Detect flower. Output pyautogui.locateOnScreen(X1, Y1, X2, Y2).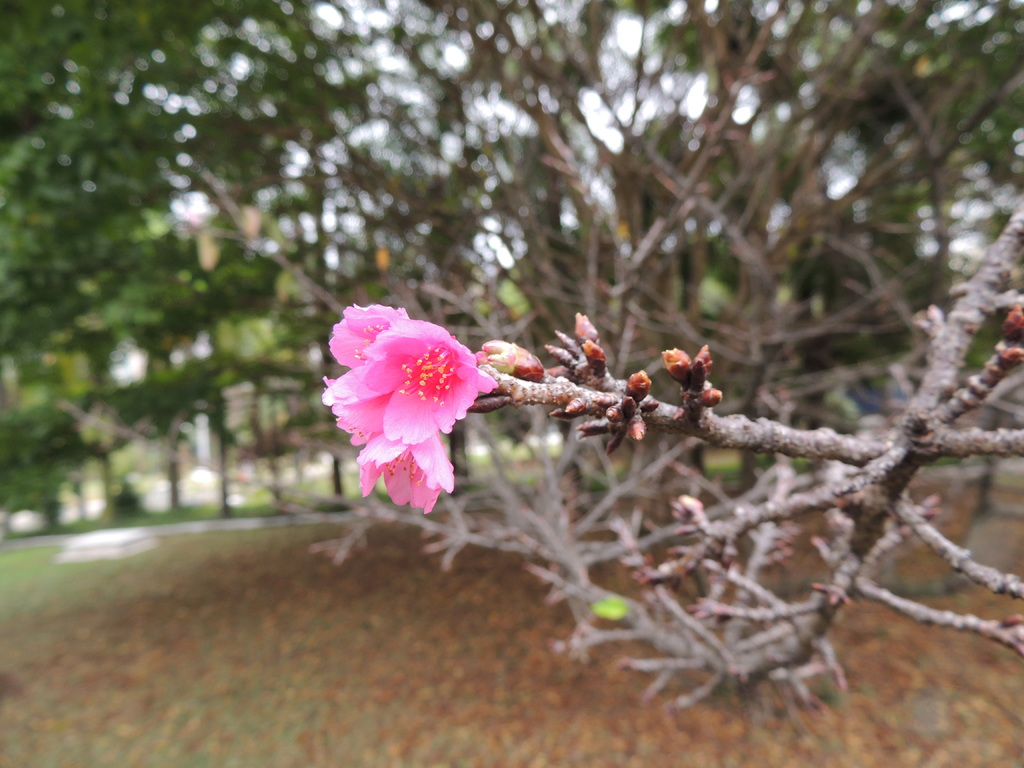
pyautogui.locateOnScreen(322, 294, 489, 500).
